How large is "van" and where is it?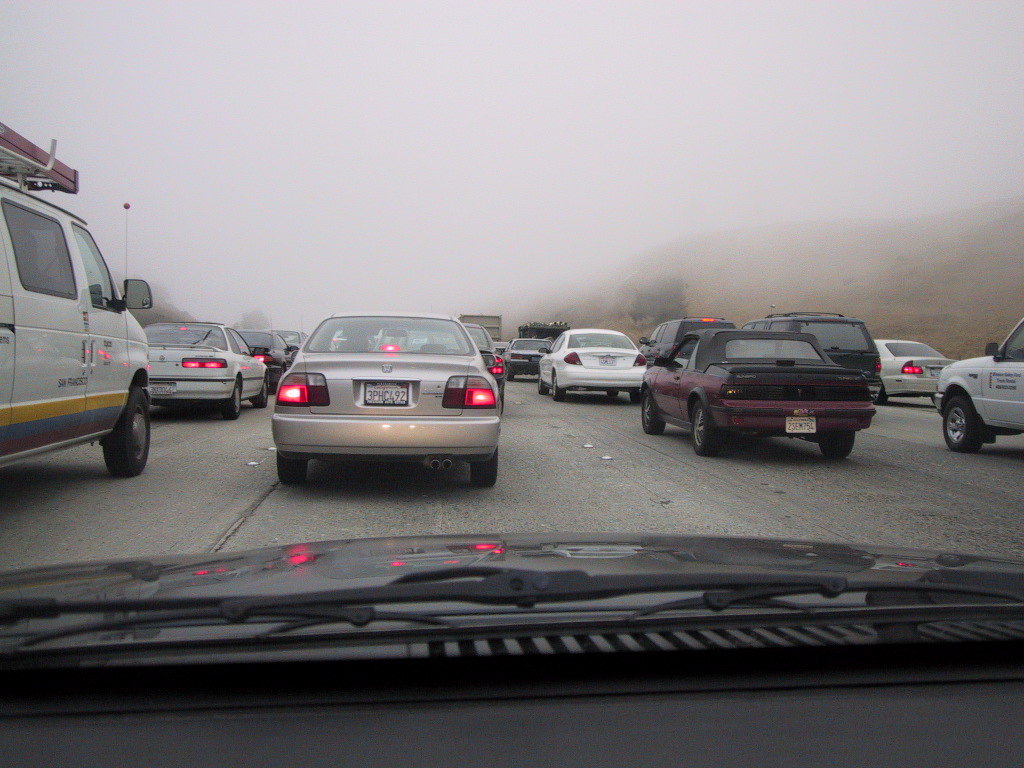
Bounding box: region(459, 311, 503, 342).
